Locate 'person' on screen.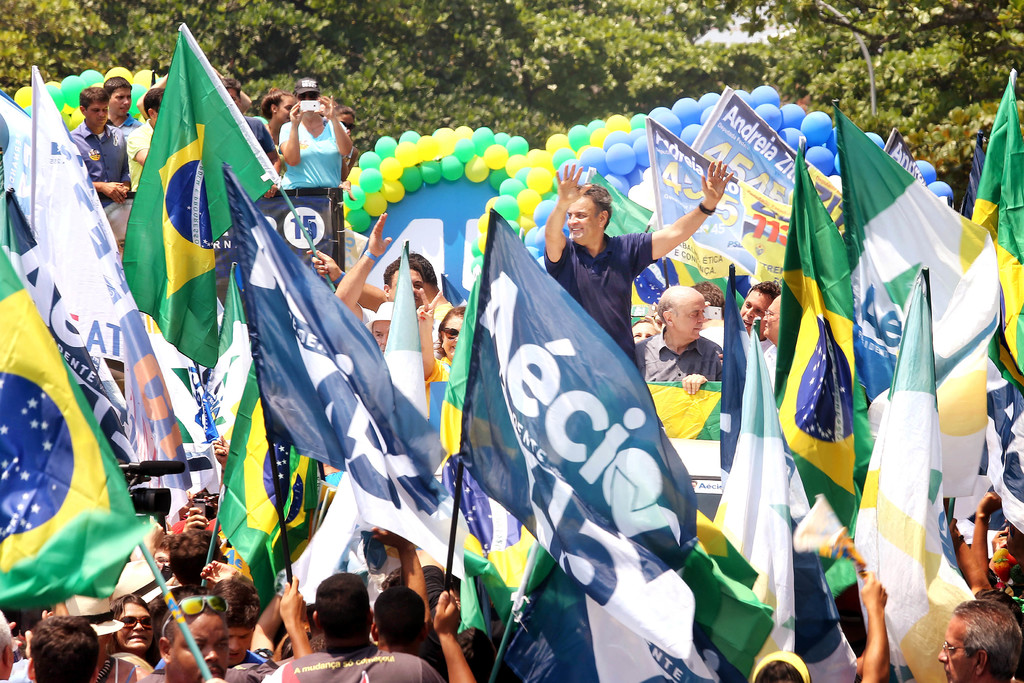
On screen at BBox(937, 601, 1023, 682).
